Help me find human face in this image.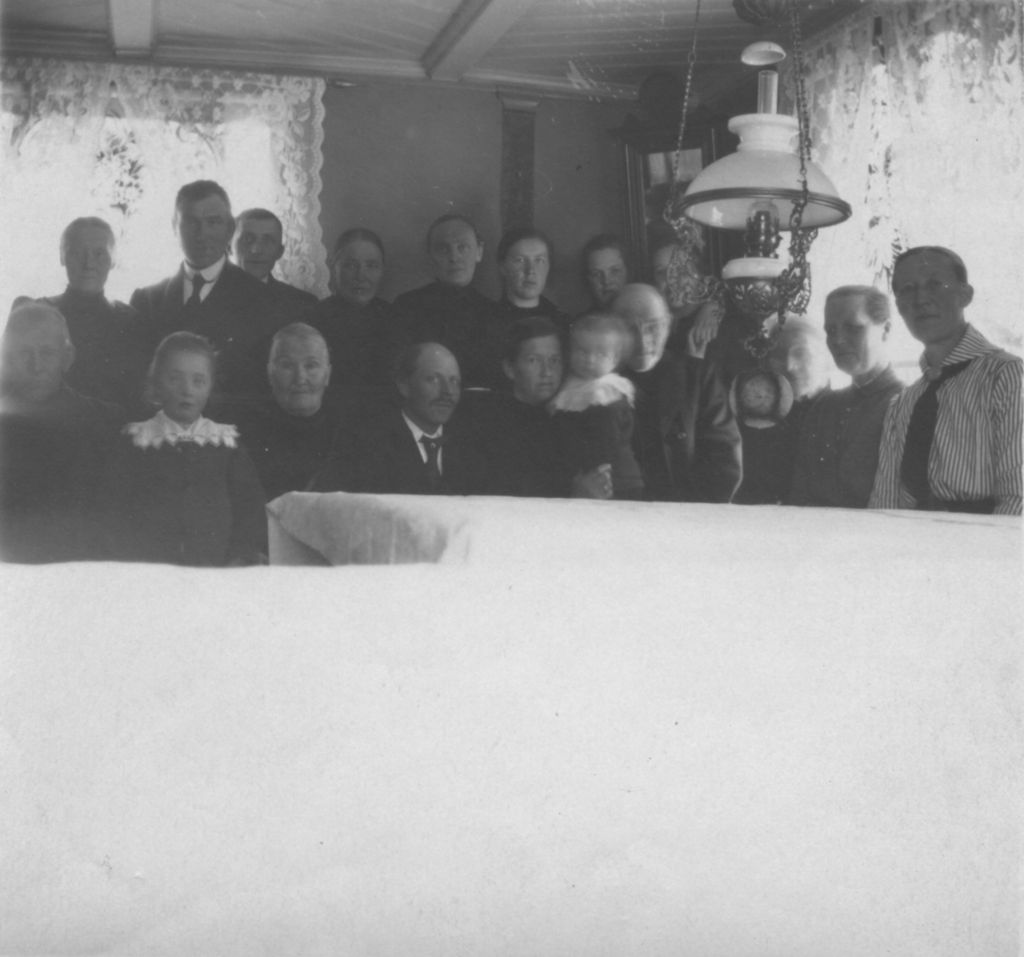
Found it: select_region(518, 337, 568, 398).
